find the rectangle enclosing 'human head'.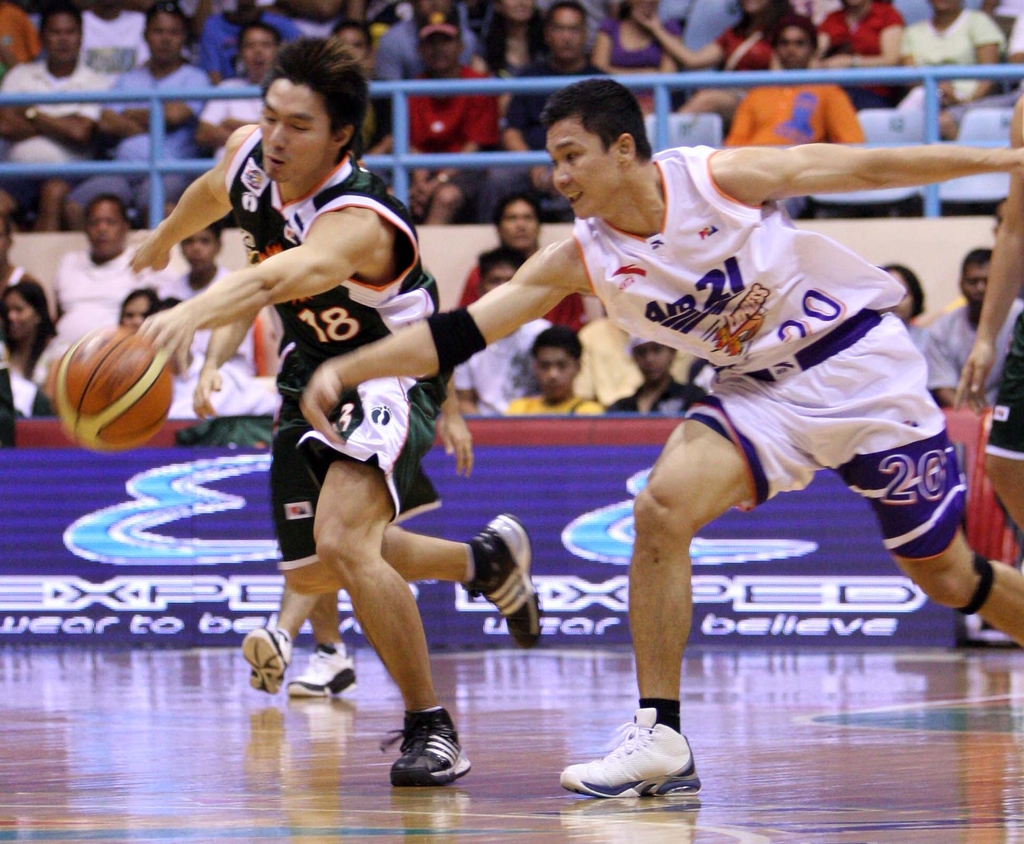
l=419, t=15, r=465, b=69.
